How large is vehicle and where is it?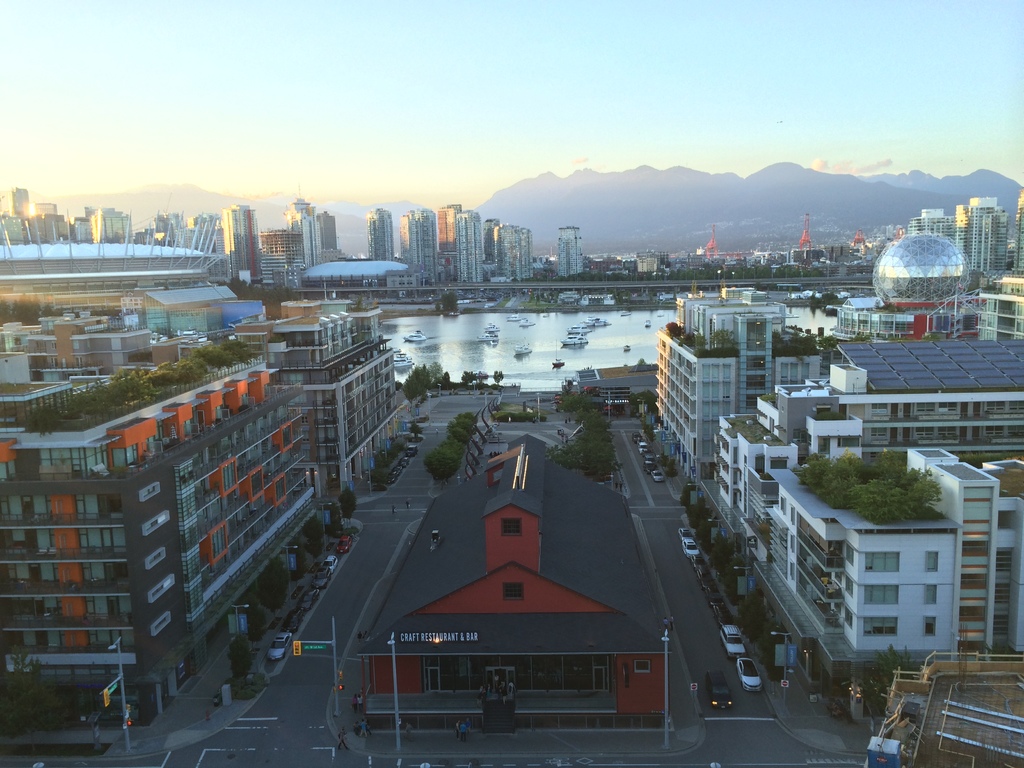
Bounding box: rect(644, 461, 653, 476).
